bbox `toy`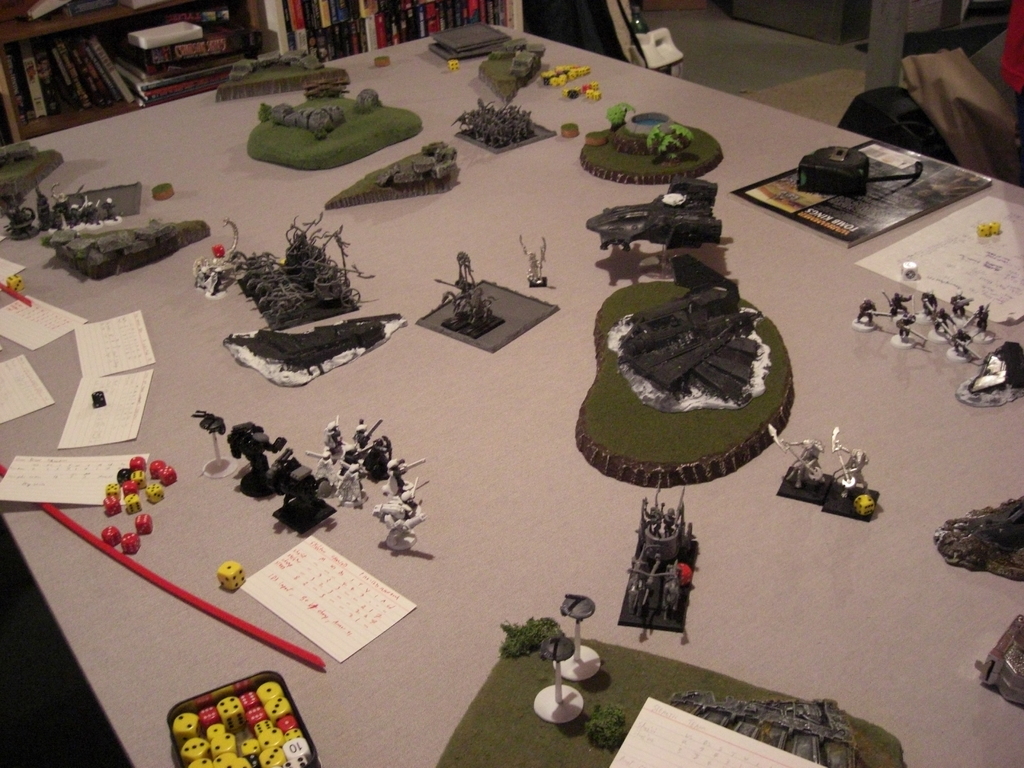
bbox=[763, 419, 820, 497]
